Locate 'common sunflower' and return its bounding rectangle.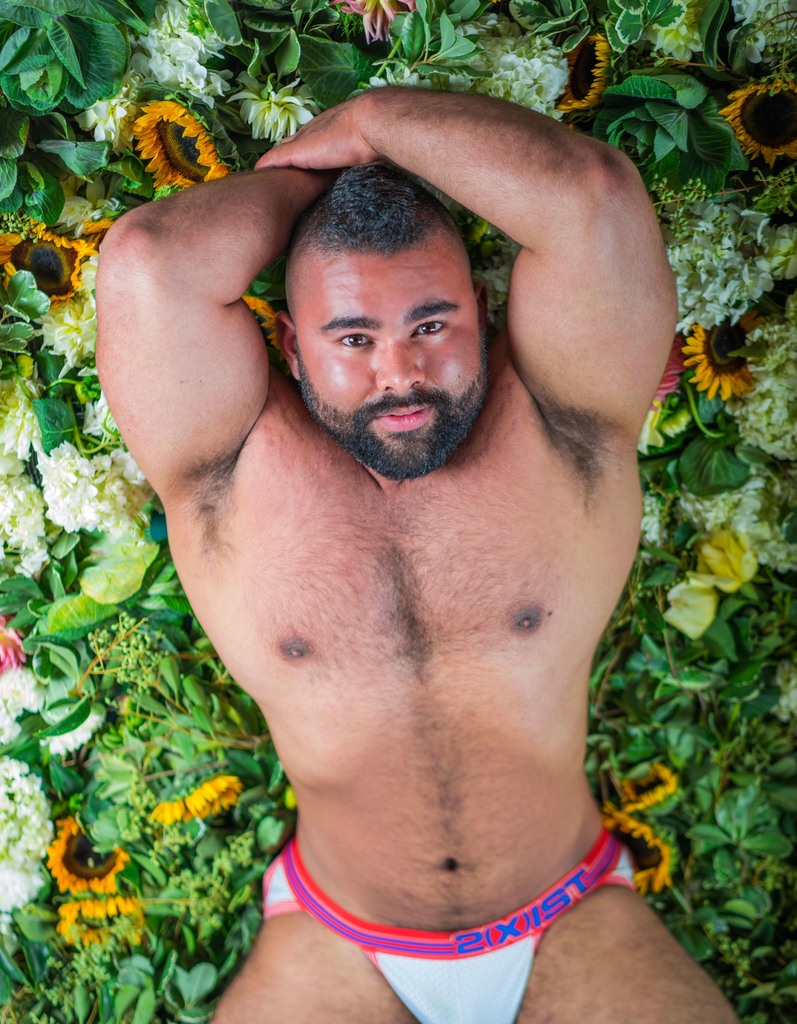
box(604, 824, 672, 888).
